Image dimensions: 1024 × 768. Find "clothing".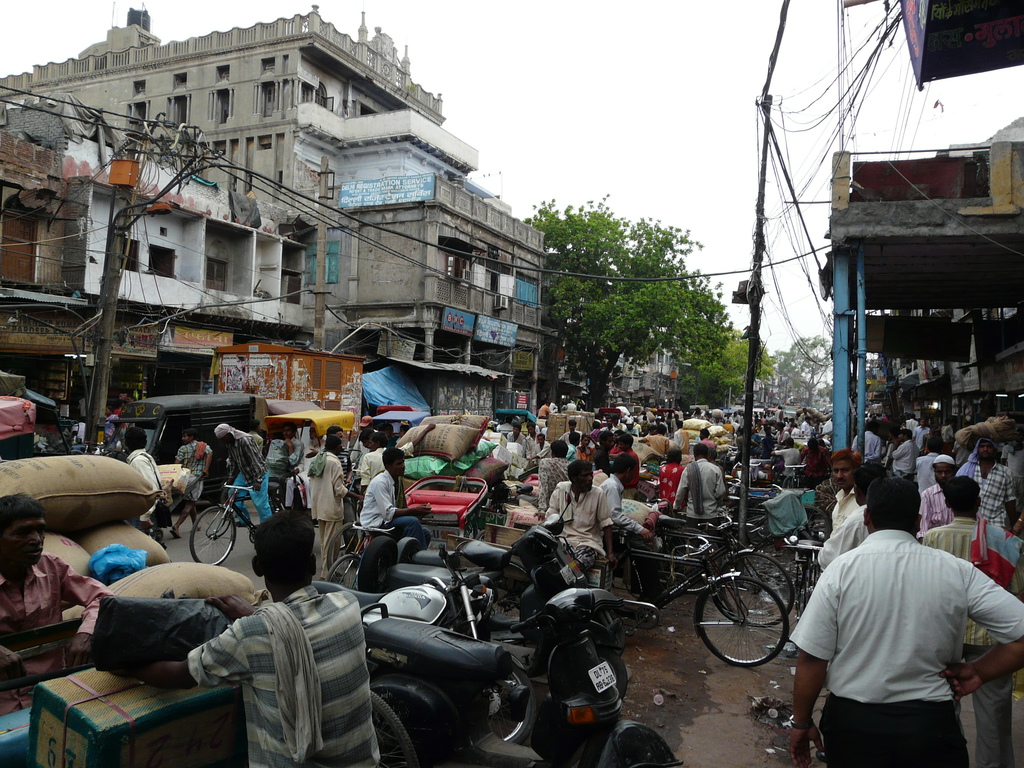
left=675, top=426, right=693, bottom=452.
